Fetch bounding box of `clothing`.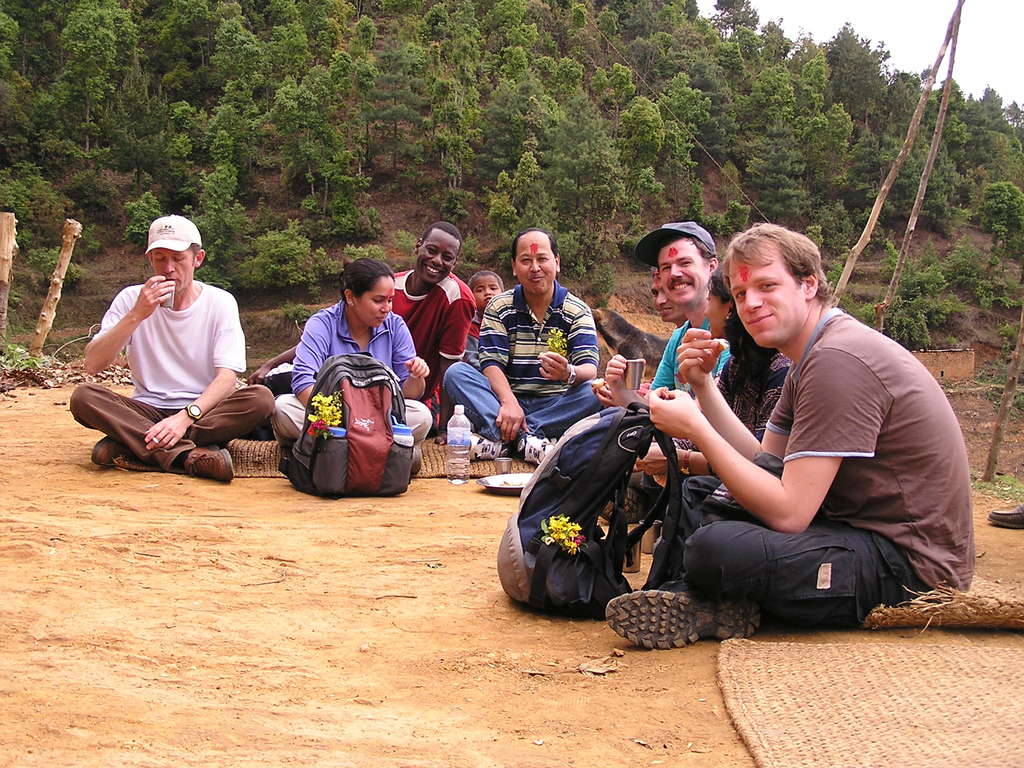
Bbox: 90, 244, 252, 457.
